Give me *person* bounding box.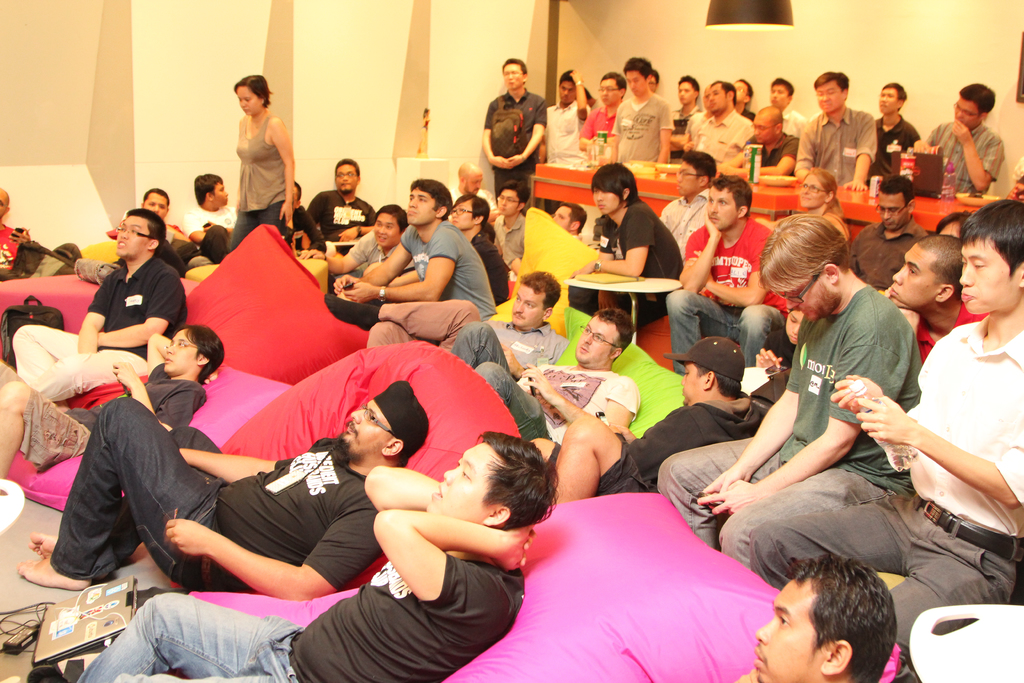
874:83:918:188.
